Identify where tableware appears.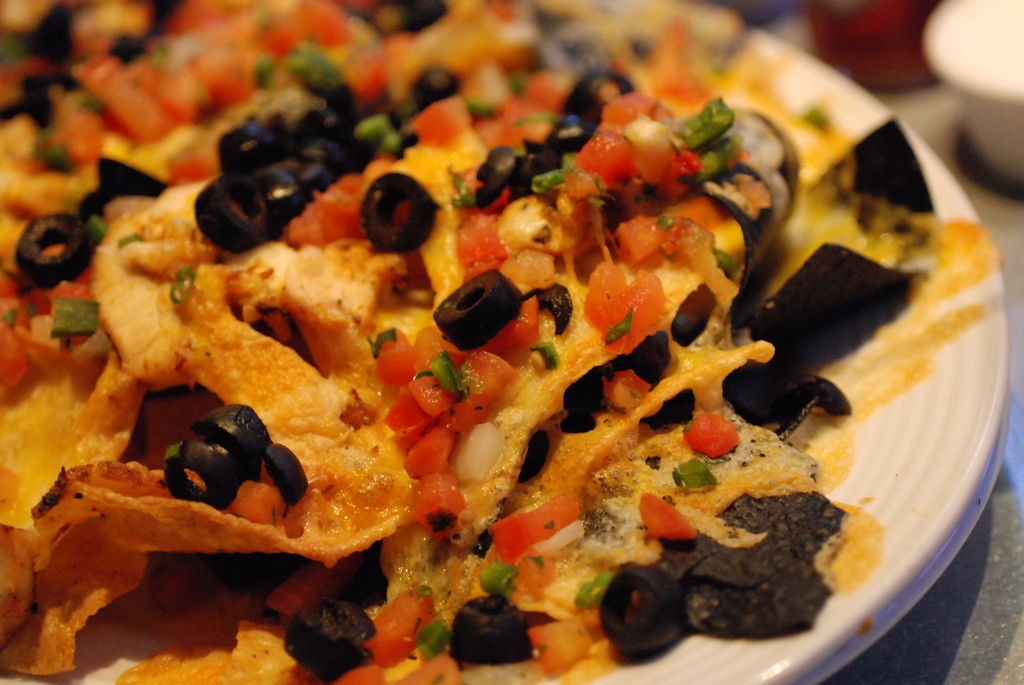
Appears at [x1=0, y1=0, x2=1011, y2=684].
